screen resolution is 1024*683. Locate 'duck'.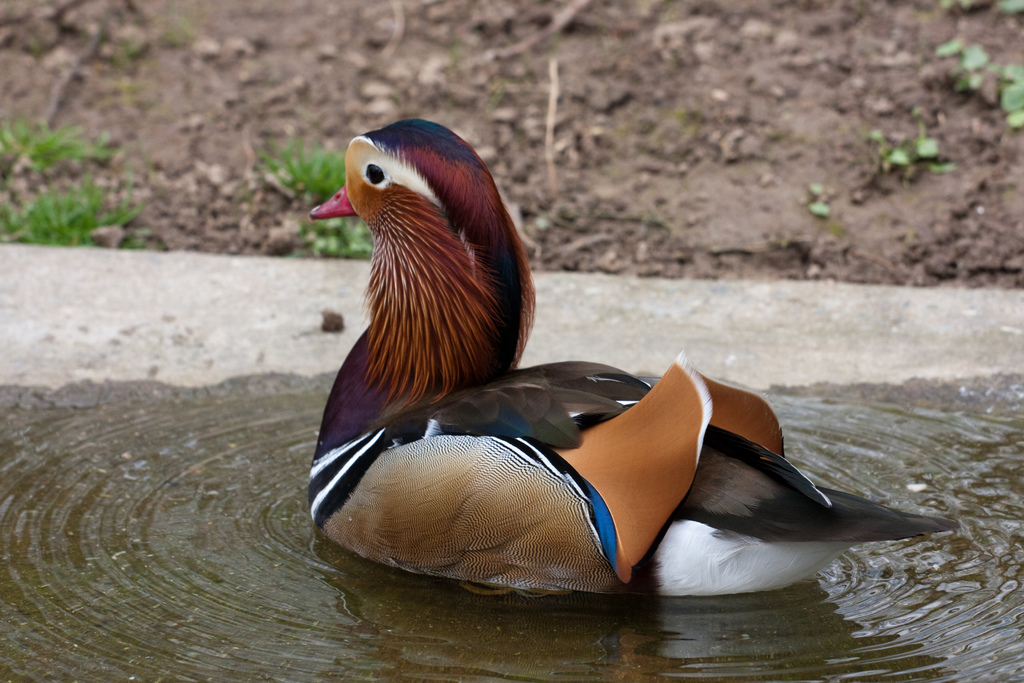
[280,101,940,603].
